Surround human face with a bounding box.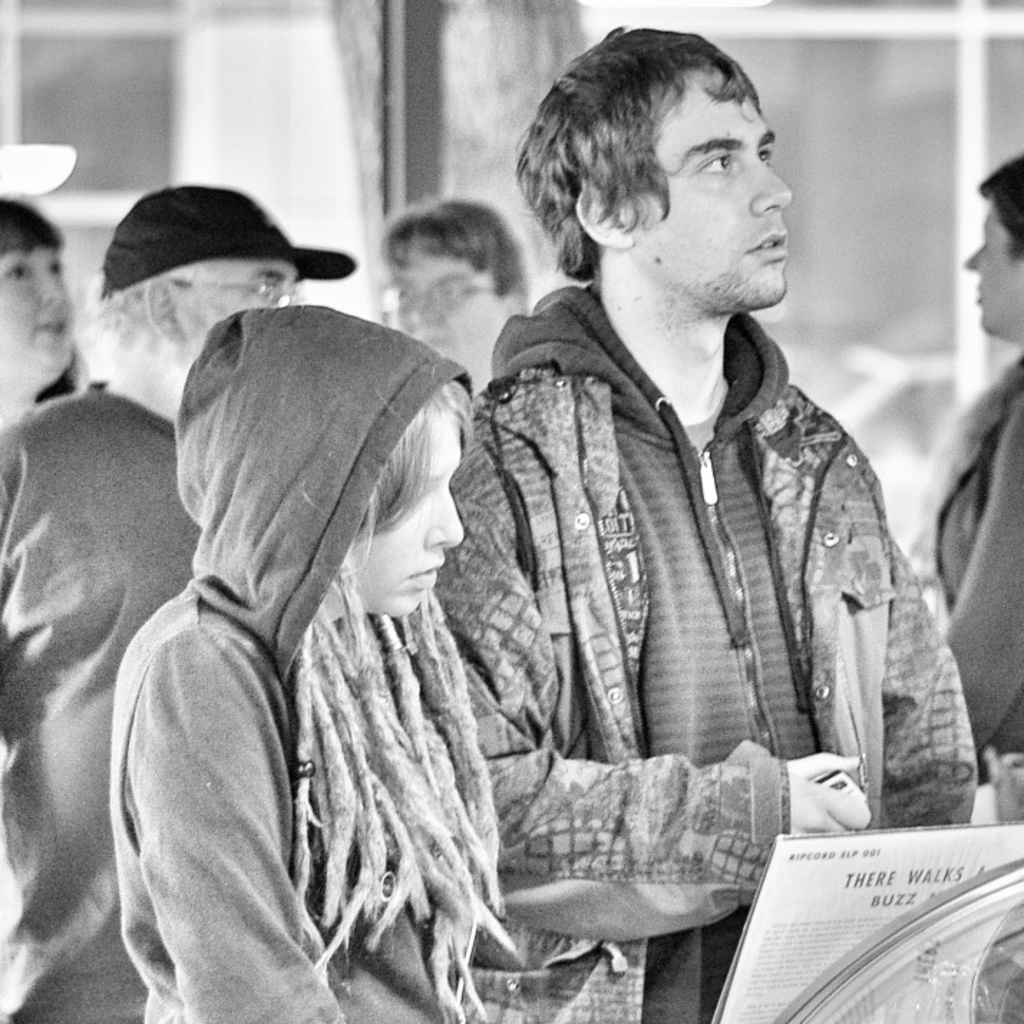
[194,257,301,327].
